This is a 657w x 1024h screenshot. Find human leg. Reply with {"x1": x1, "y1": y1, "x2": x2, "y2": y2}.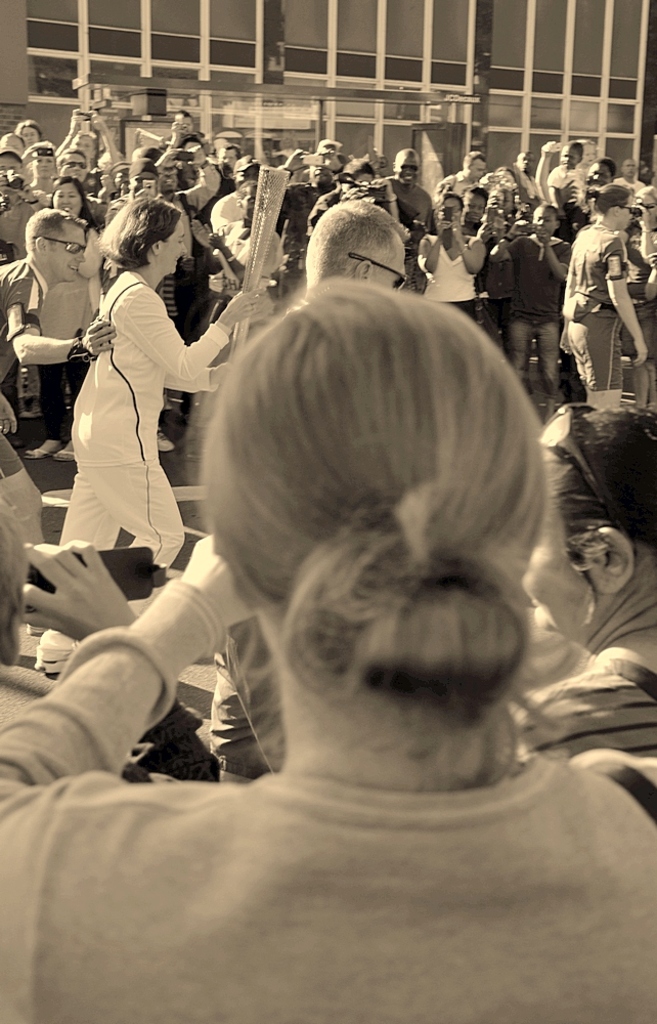
{"x1": 501, "y1": 318, "x2": 530, "y2": 388}.
